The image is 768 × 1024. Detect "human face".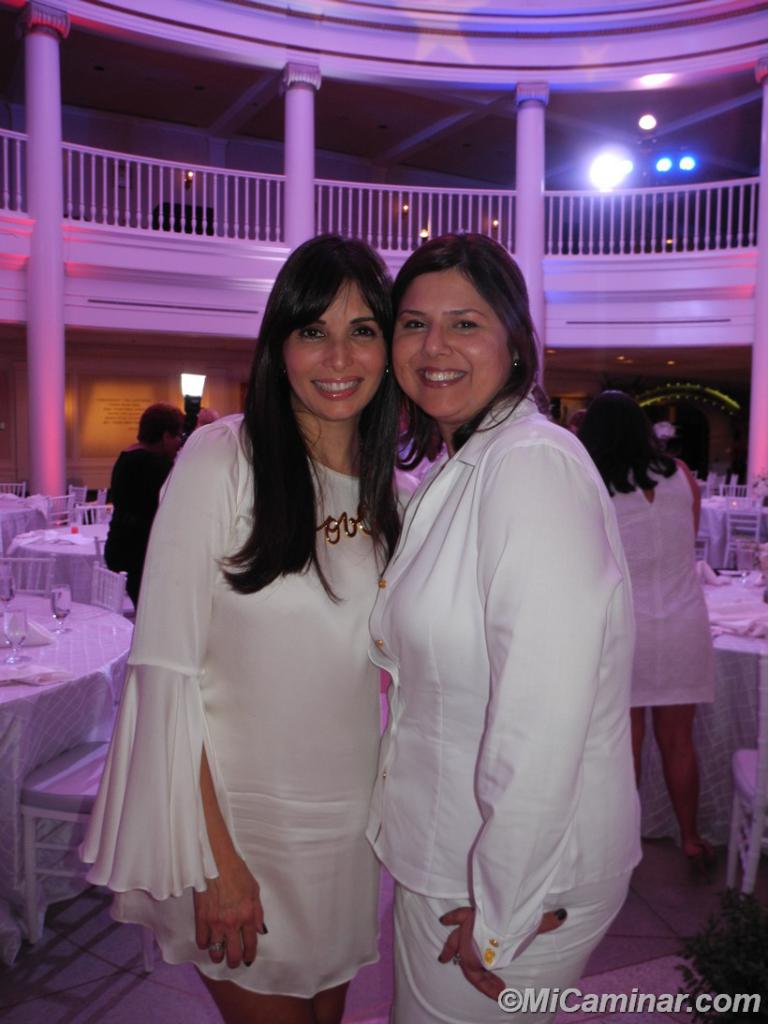
Detection: x1=392, y1=276, x2=508, y2=419.
